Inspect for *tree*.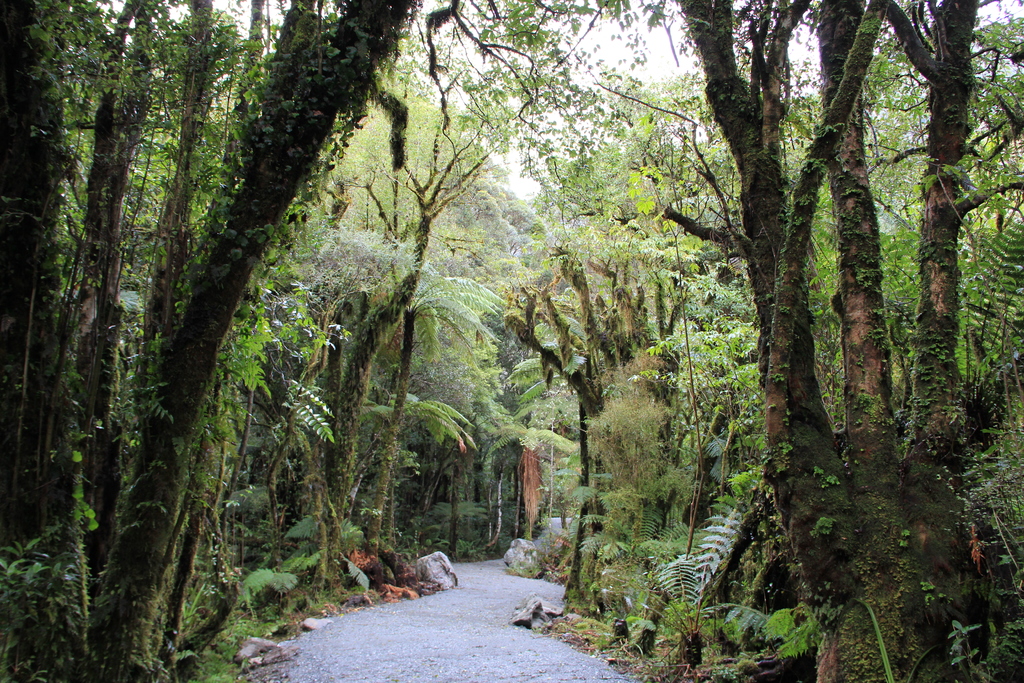
Inspection: [left=248, top=84, right=444, bottom=540].
